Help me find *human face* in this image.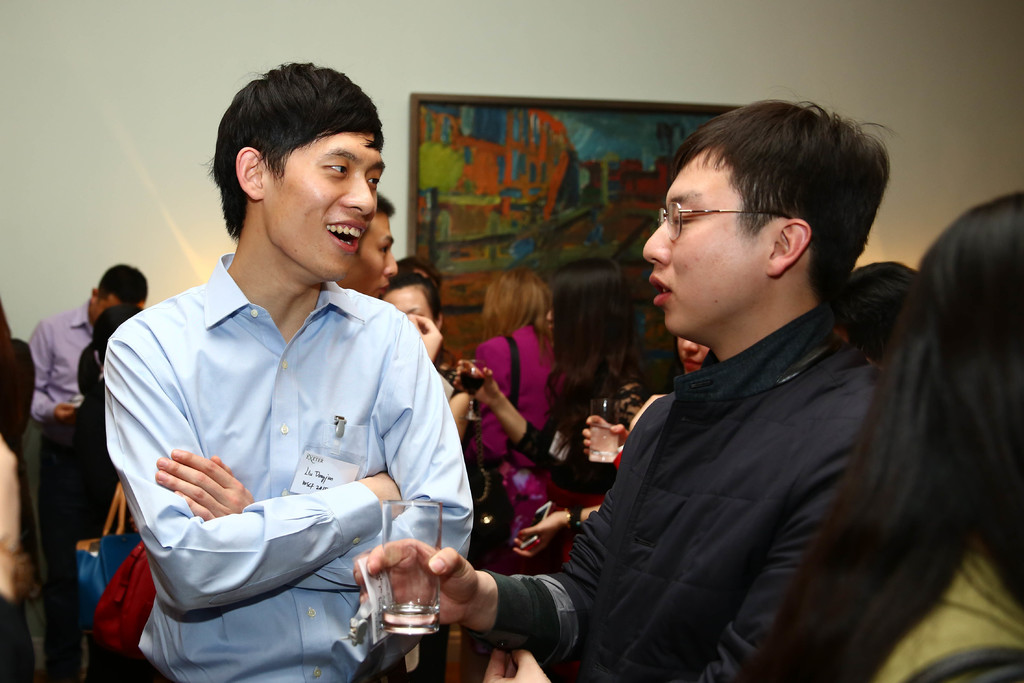
Found it: l=343, t=212, r=397, b=295.
